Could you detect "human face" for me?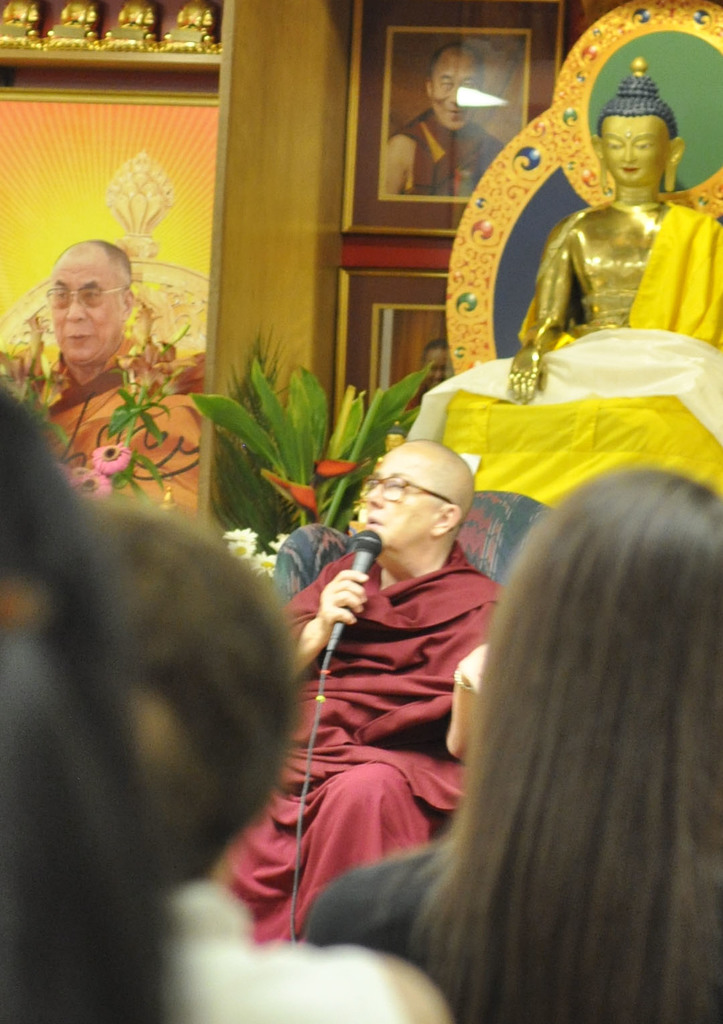
Detection result: x1=597, y1=114, x2=669, y2=191.
